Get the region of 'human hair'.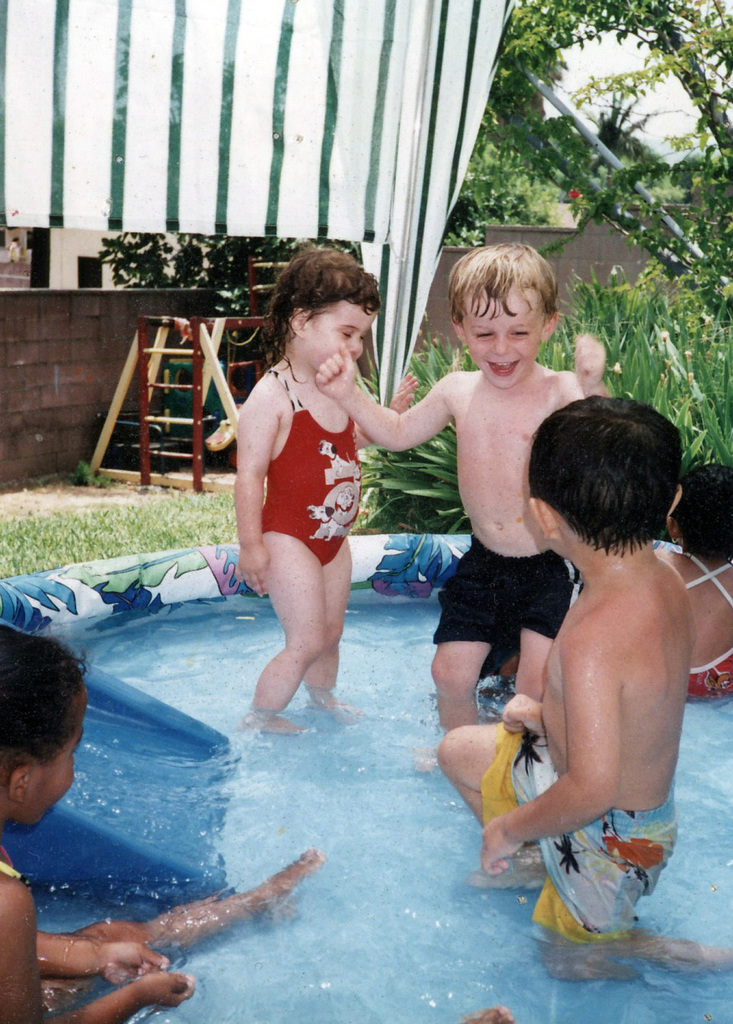
bbox=(535, 390, 687, 577).
